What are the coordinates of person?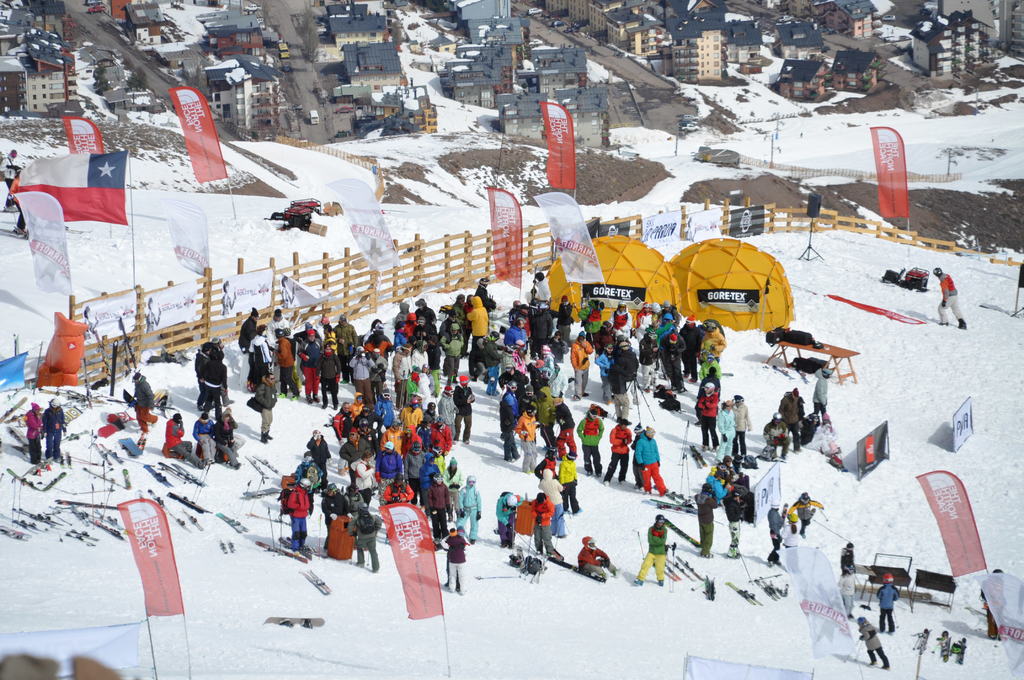
838/566/858/619.
